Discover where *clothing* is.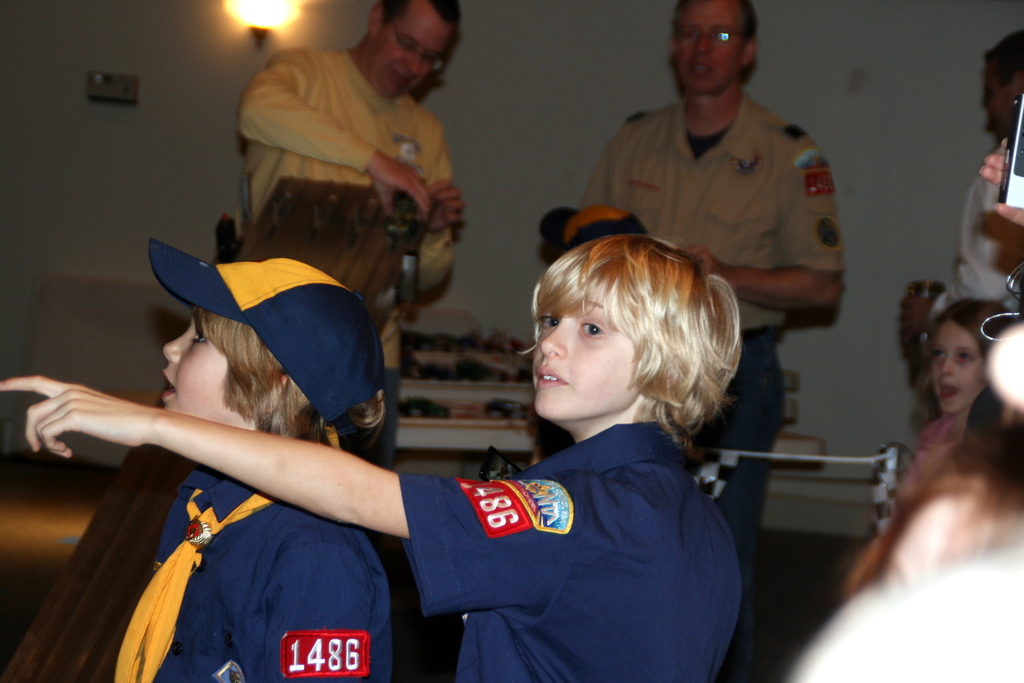
Discovered at [582, 89, 835, 680].
